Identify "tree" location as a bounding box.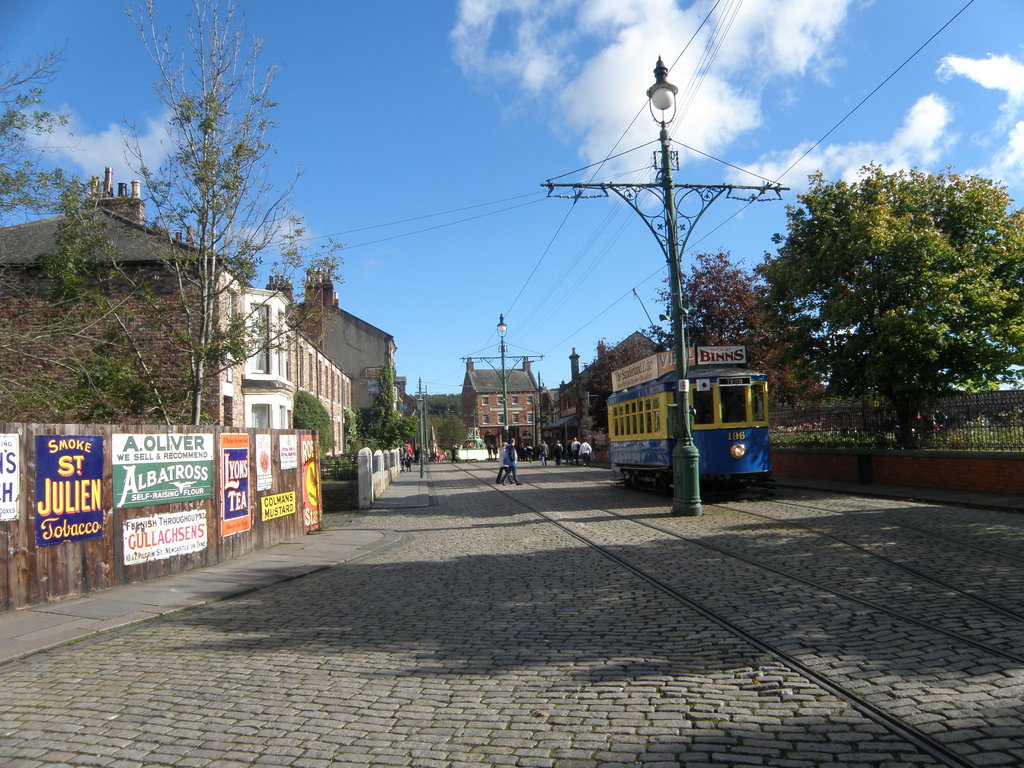
bbox=(645, 250, 828, 412).
